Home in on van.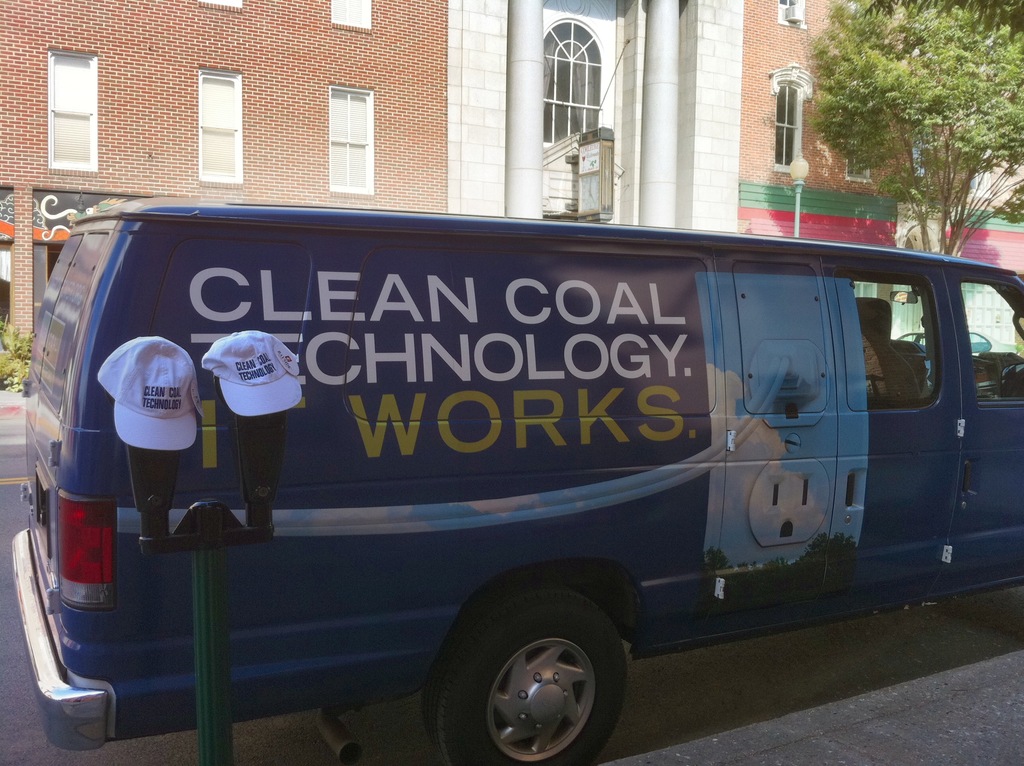
Homed in at {"left": 10, "top": 195, "right": 1023, "bottom": 765}.
